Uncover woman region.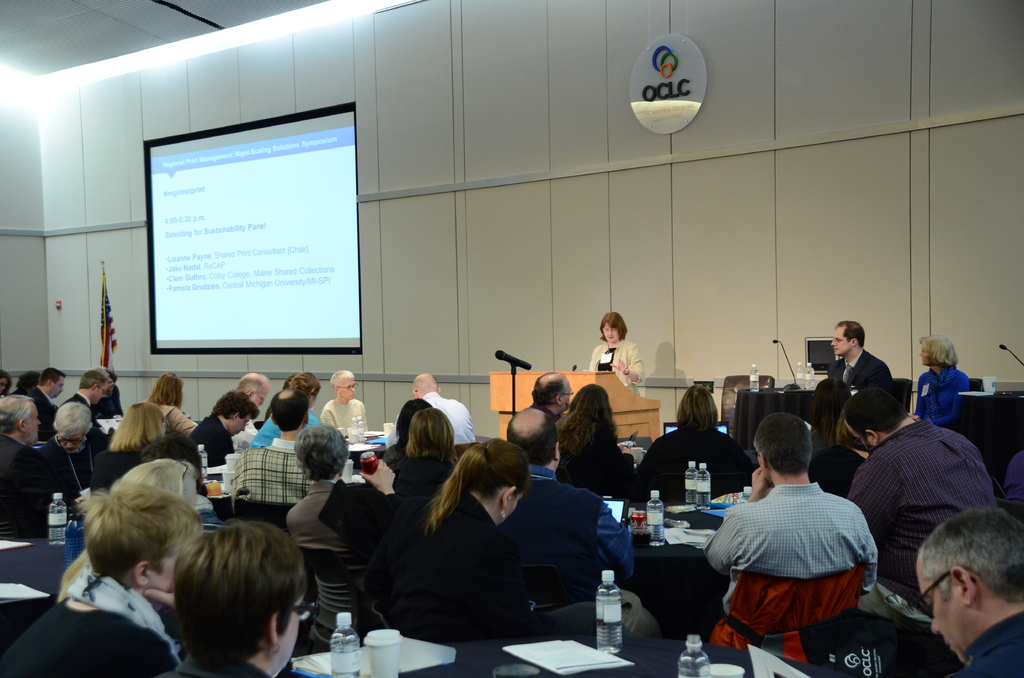
Uncovered: 556, 375, 637, 492.
